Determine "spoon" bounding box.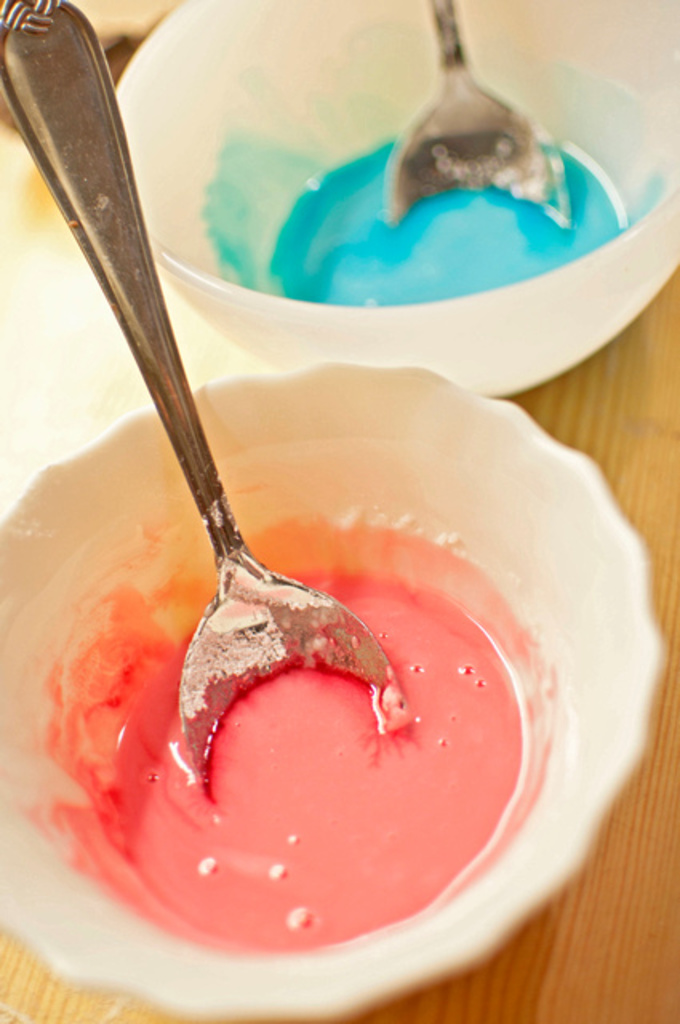
Determined: 0,0,398,786.
